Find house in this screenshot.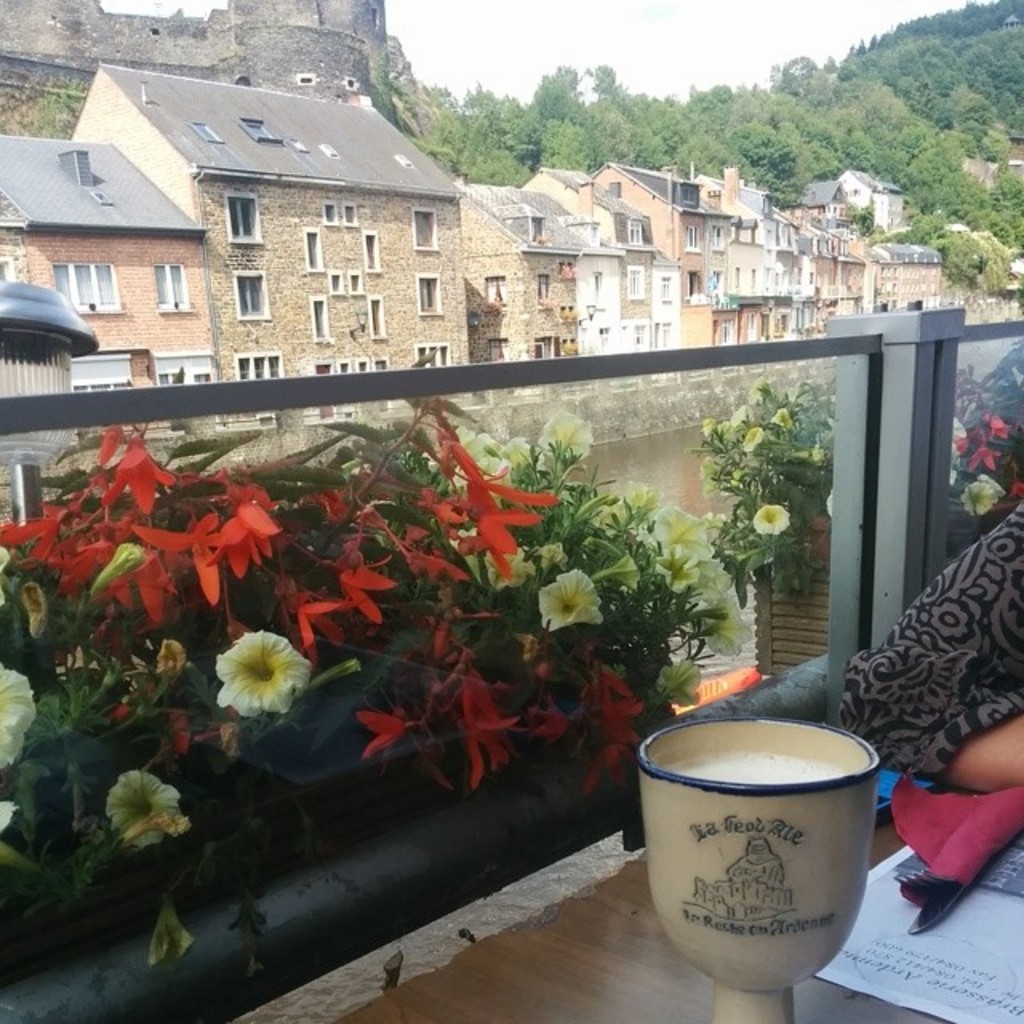
The bounding box for house is l=78, t=83, r=470, b=386.
